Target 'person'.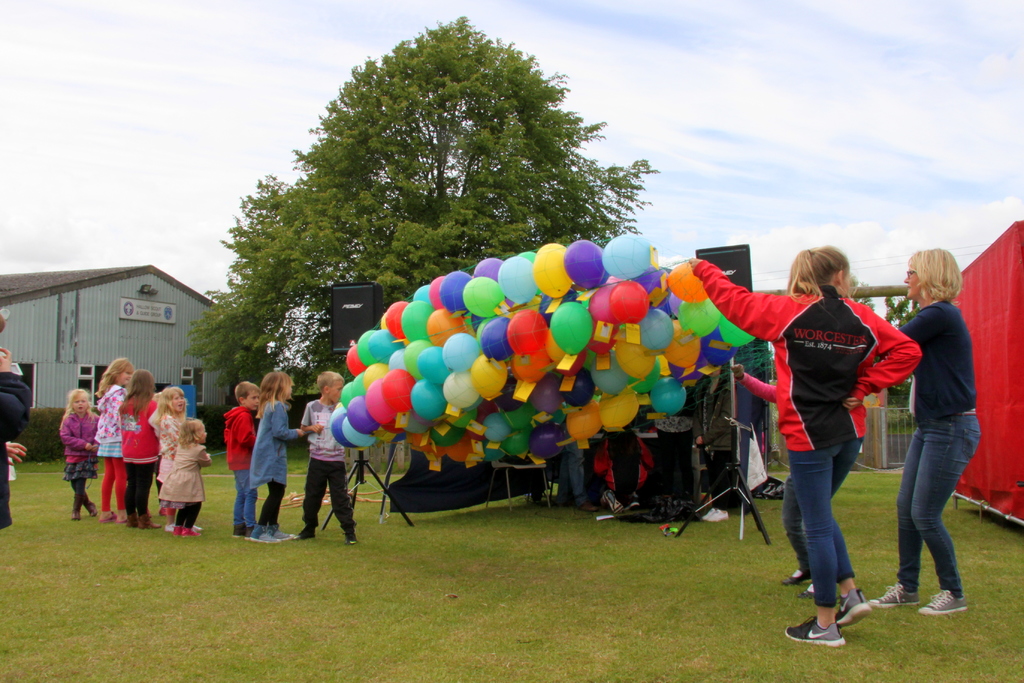
Target region: 727 361 819 601.
